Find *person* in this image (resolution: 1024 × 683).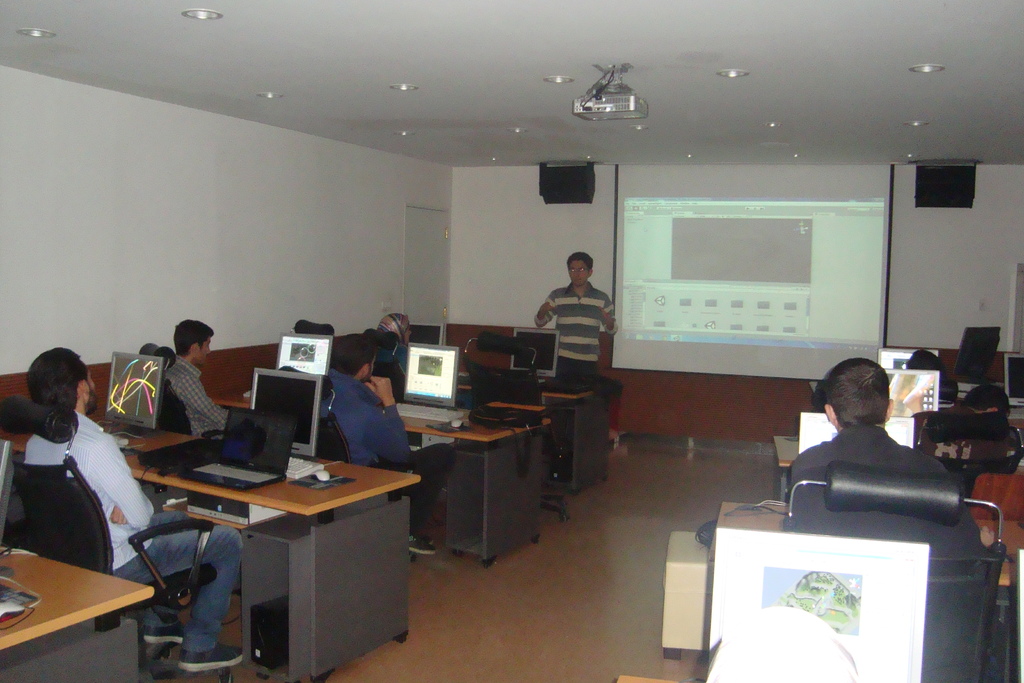
<region>324, 333, 460, 559</region>.
